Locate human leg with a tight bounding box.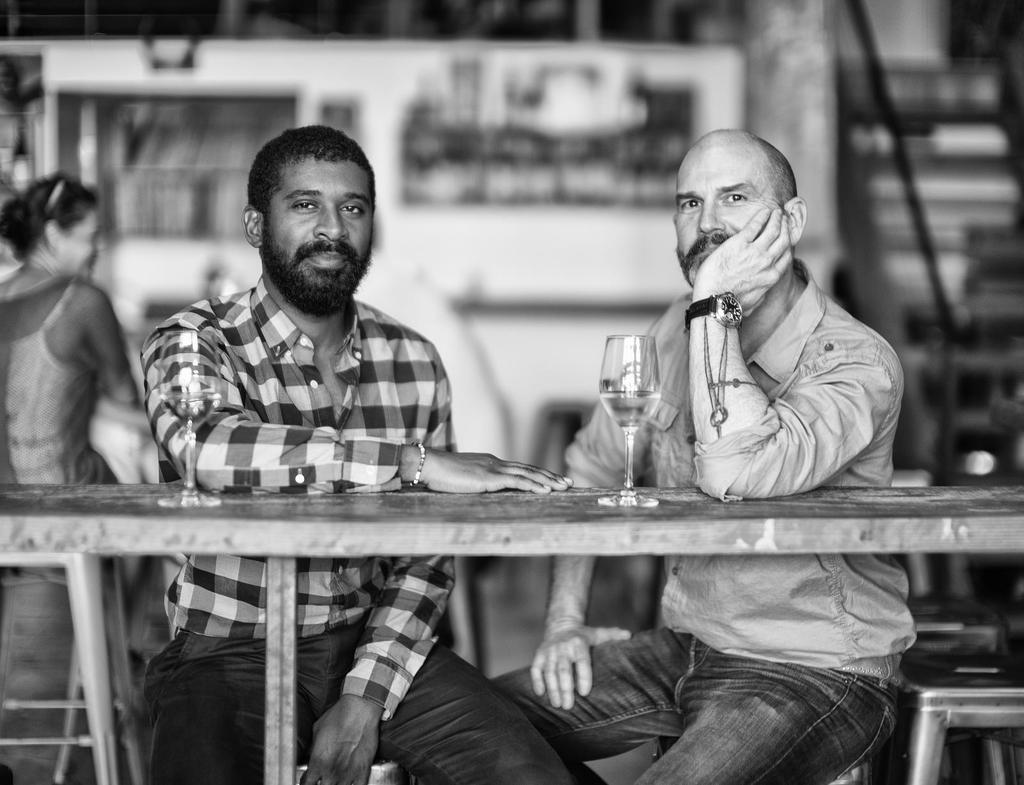
[622,649,898,784].
